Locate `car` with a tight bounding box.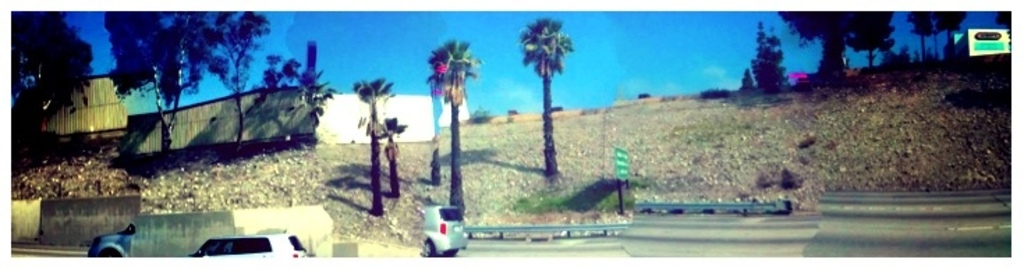
crop(421, 200, 464, 256).
